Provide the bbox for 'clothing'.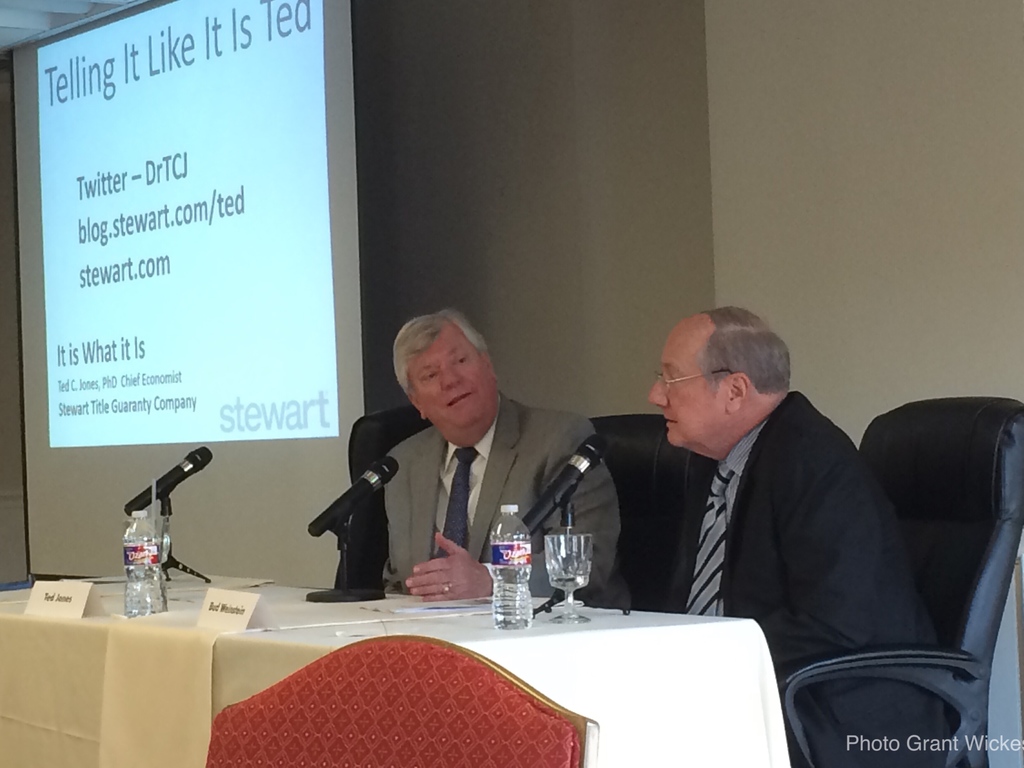
box=[655, 382, 999, 767].
